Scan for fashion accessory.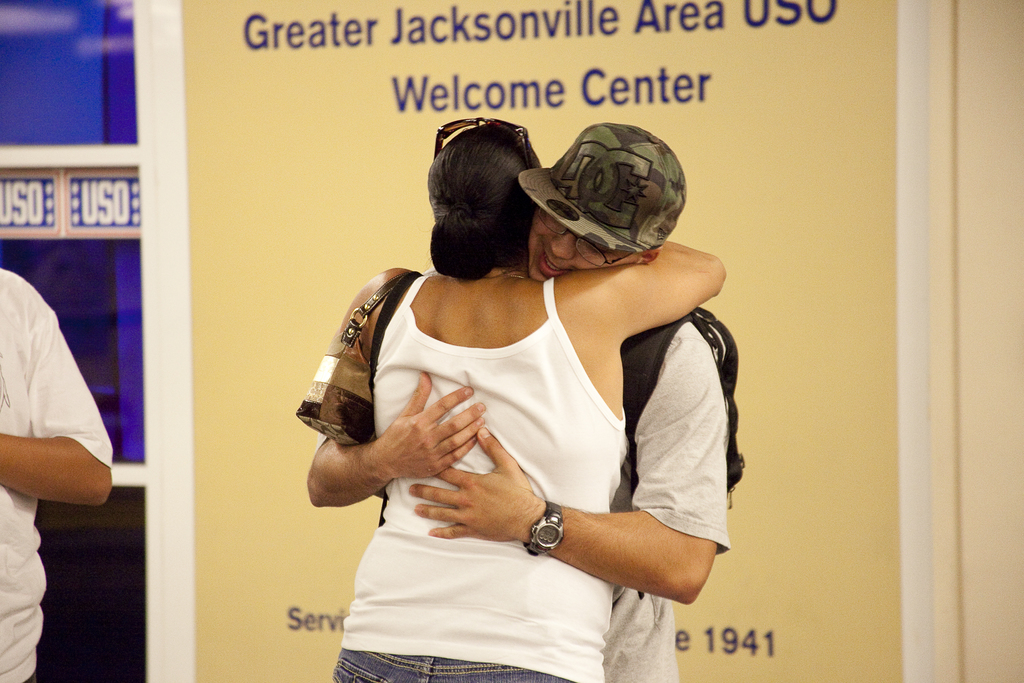
Scan result: bbox=(620, 305, 745, 602).
